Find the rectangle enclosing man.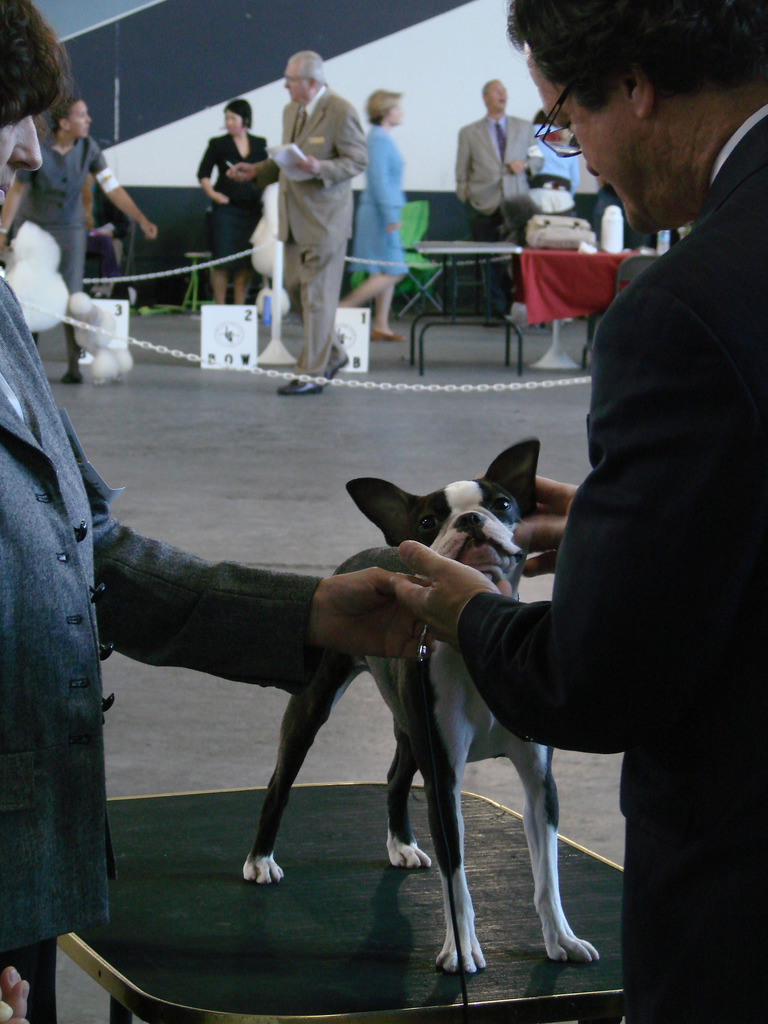
rect(442, 59, 566, 282).
